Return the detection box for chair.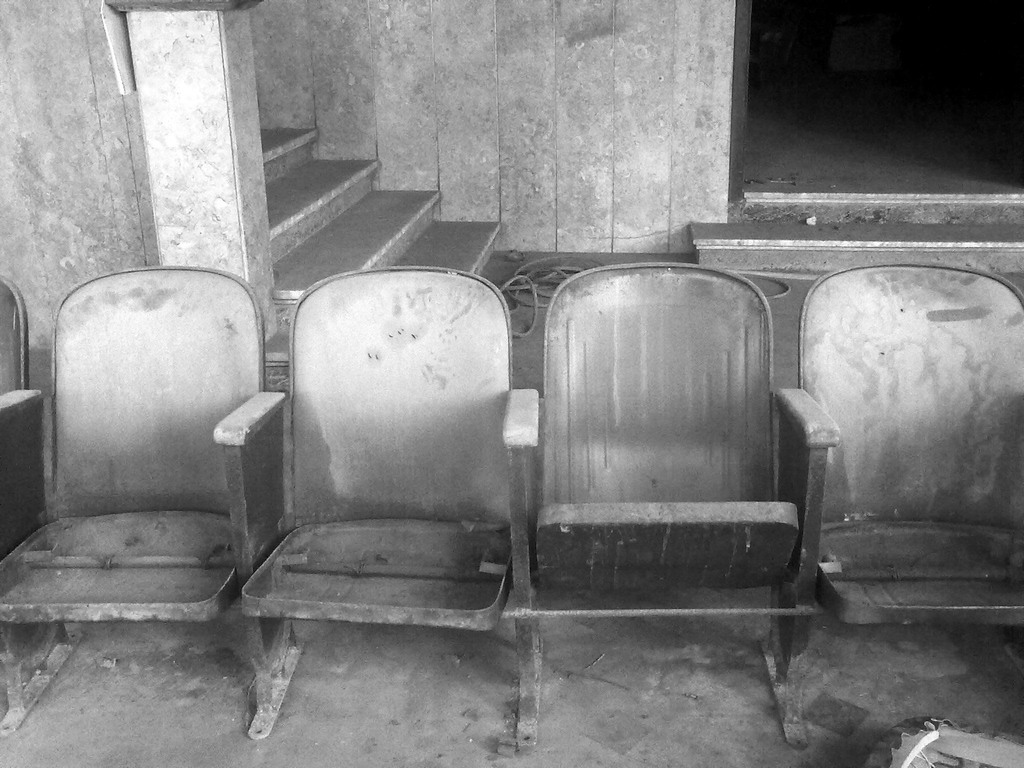
{"left": 239, "top": 261, "right": 550, "bottom": 744}.
